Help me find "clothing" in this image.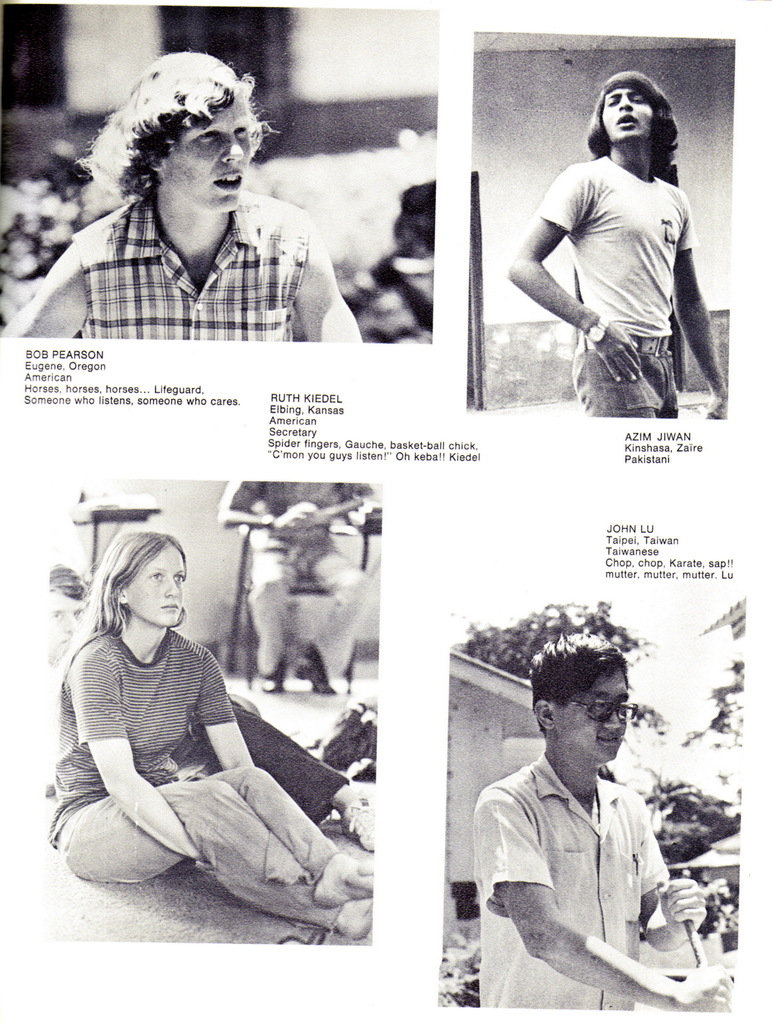
Found it: detection(45, 631, 344, 943).
